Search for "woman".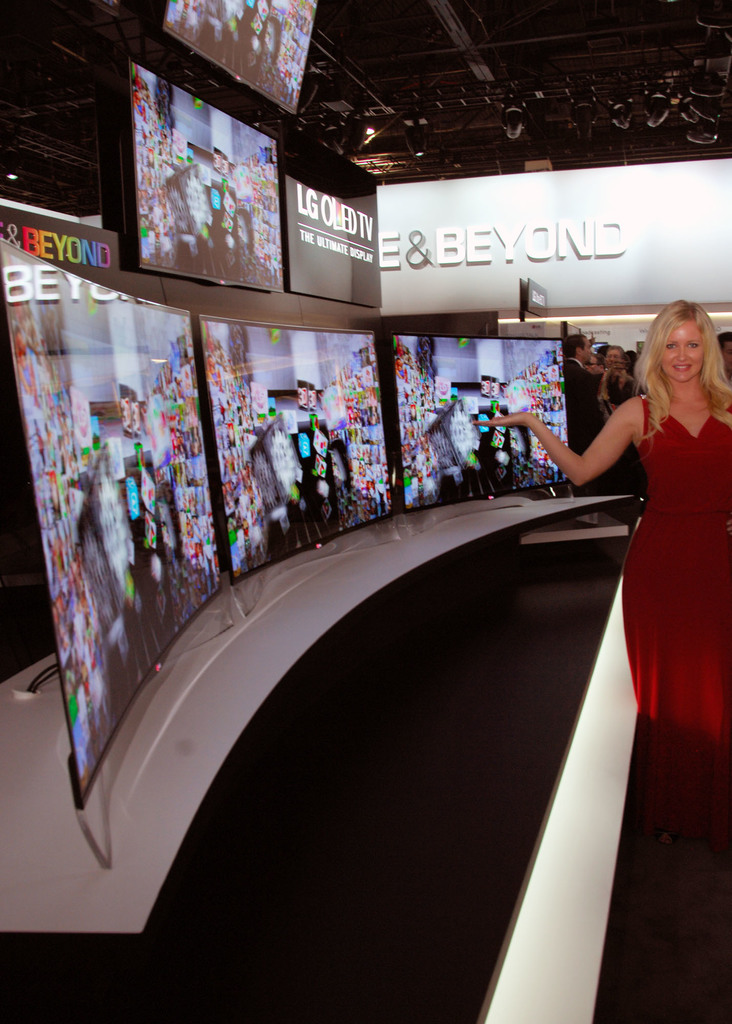
Found at locate(476, 297, 731, 847).
